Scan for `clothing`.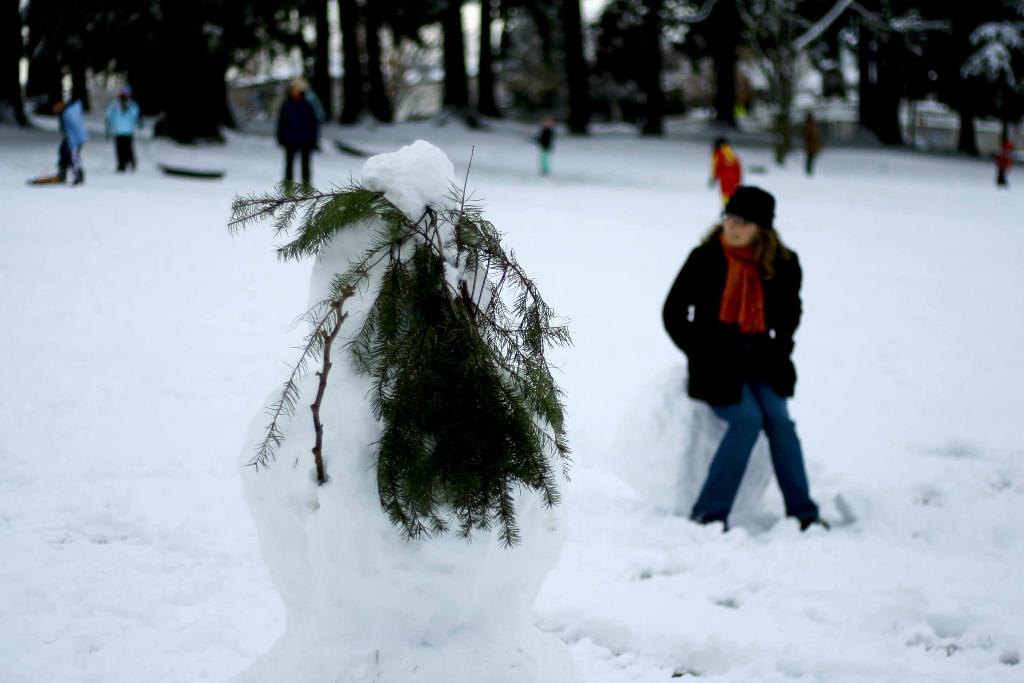
Scan result: (x1=57, y1=106, x2=84, y2=172).
